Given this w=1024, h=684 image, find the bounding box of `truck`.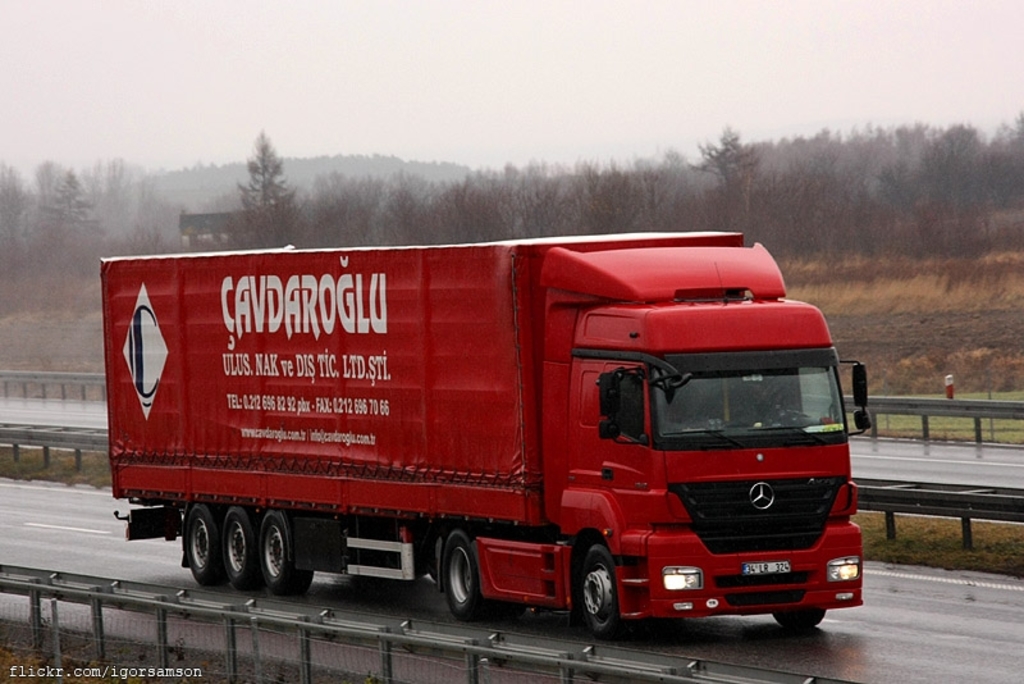
(99, 224, 864, 642).
